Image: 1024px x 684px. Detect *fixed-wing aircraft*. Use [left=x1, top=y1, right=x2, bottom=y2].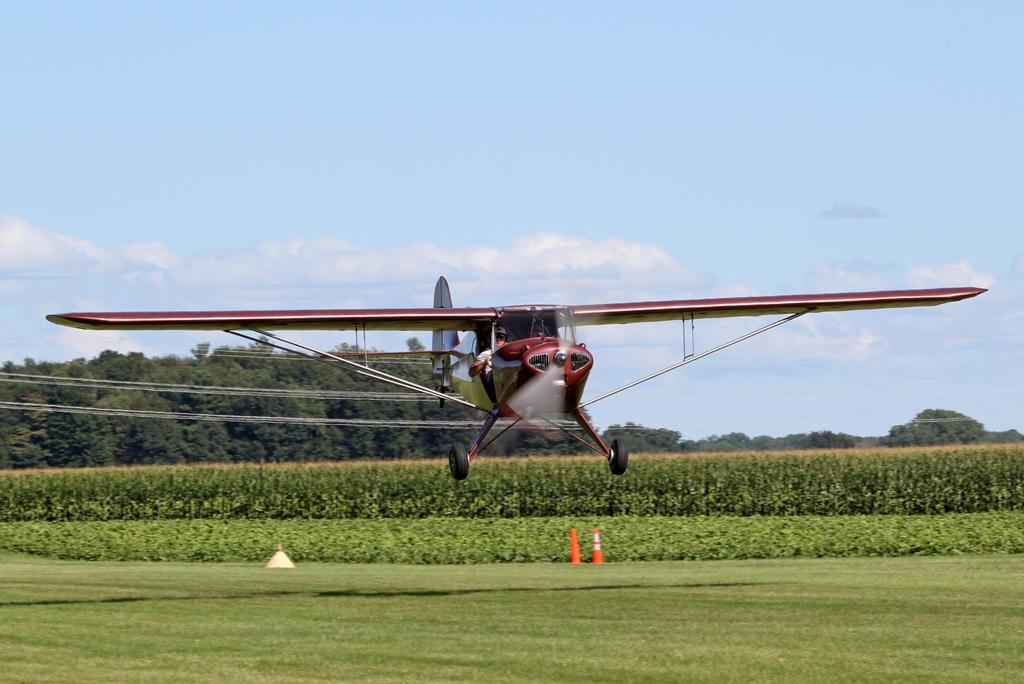
[left=42, top=273, right=984, bottom=481].
